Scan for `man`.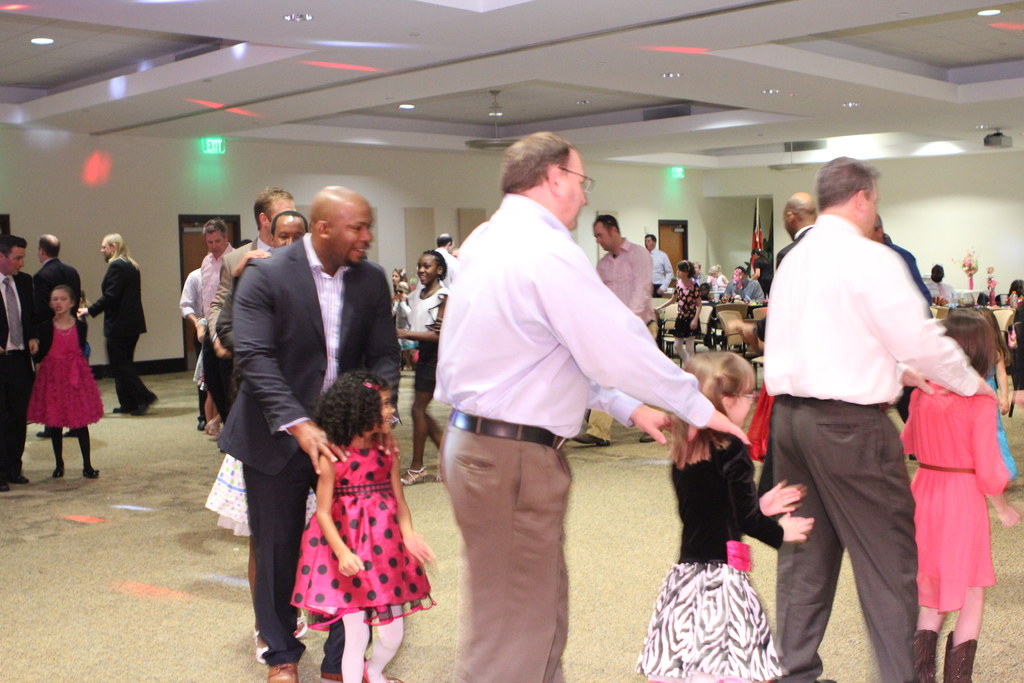
Scan result: (196, 177, 392, 681).
